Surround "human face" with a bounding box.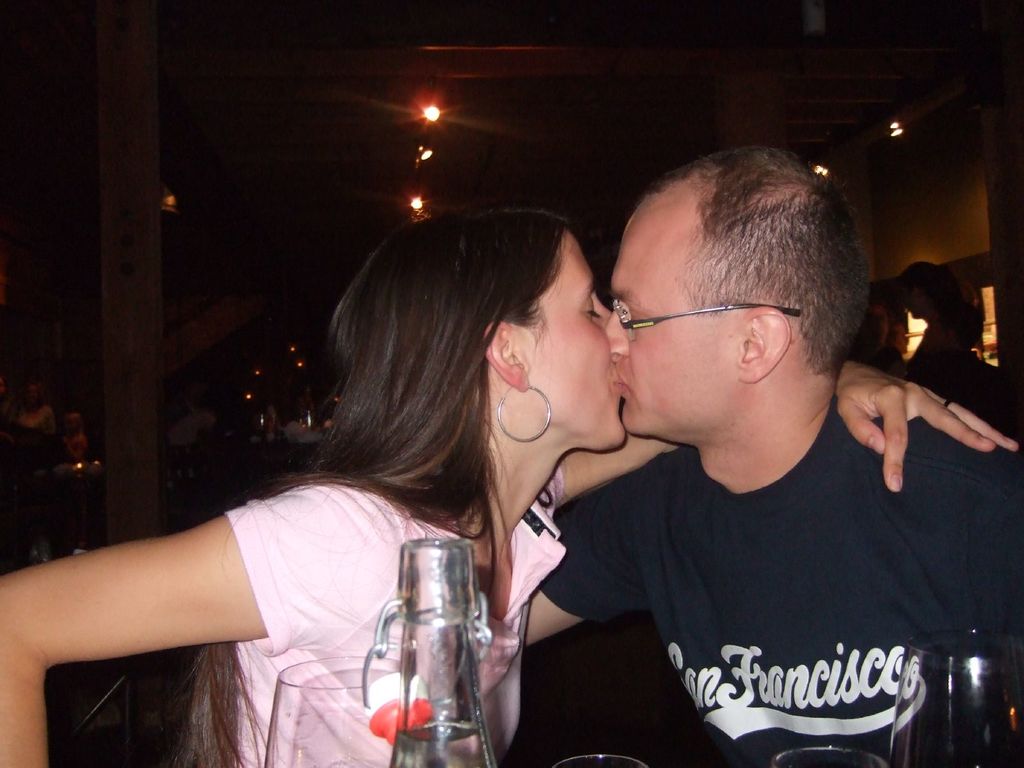
[612, 186, 743, 433].
